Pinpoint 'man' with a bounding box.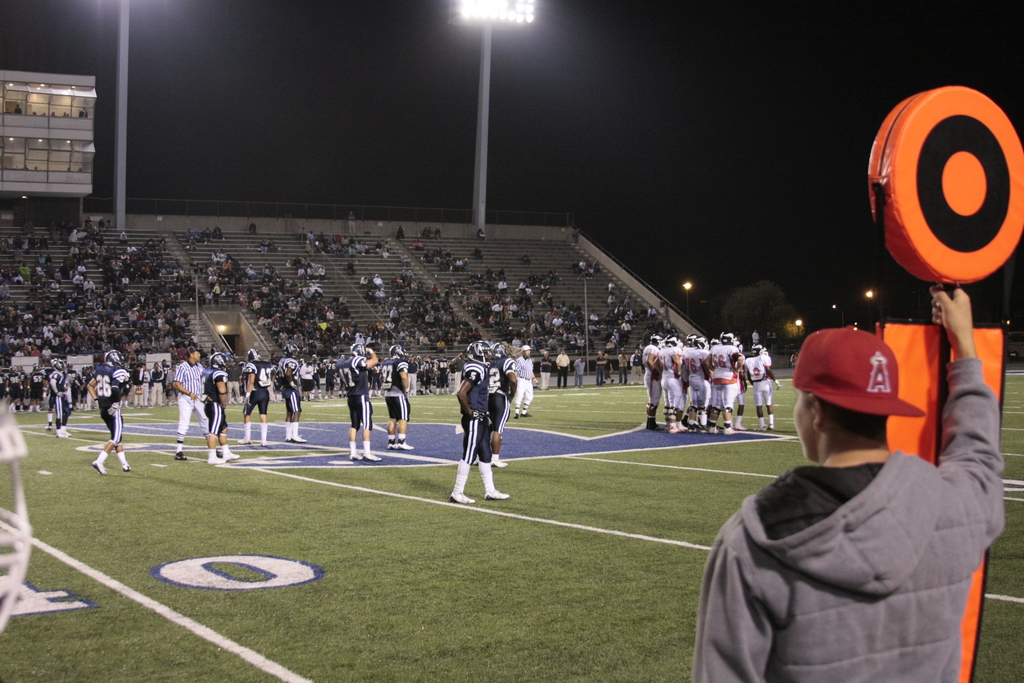
detection(339, 342, 379, 458).
